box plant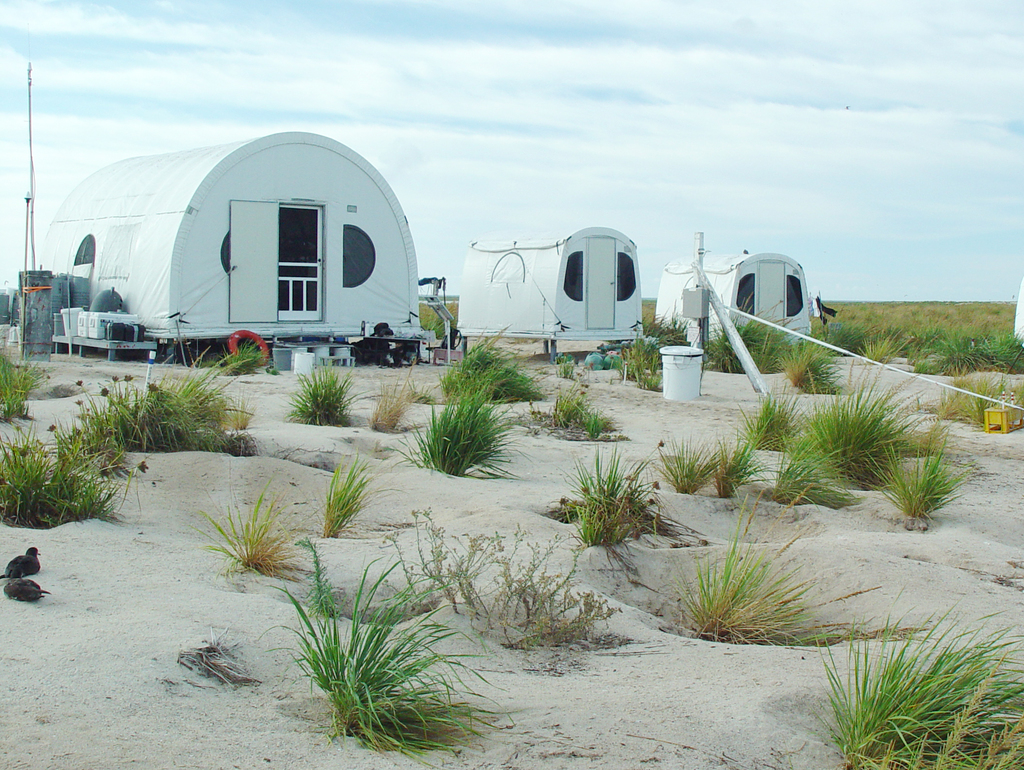
<box>821,324,878,356</box>
